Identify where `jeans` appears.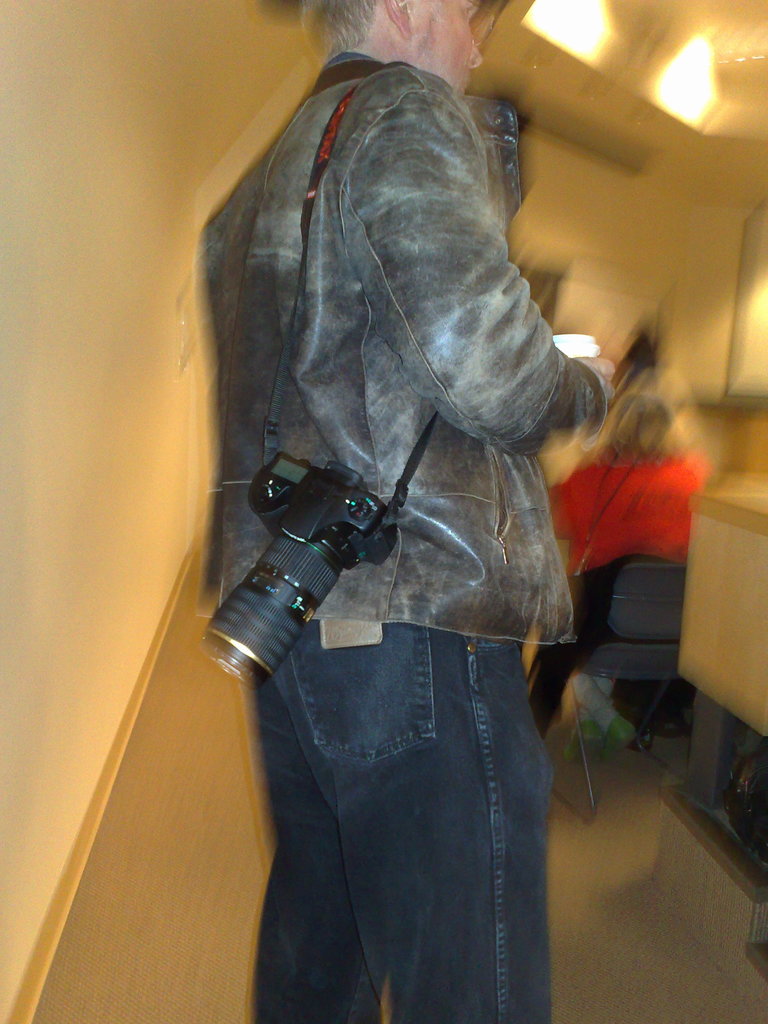
Appears at 255/620/551/1023.
